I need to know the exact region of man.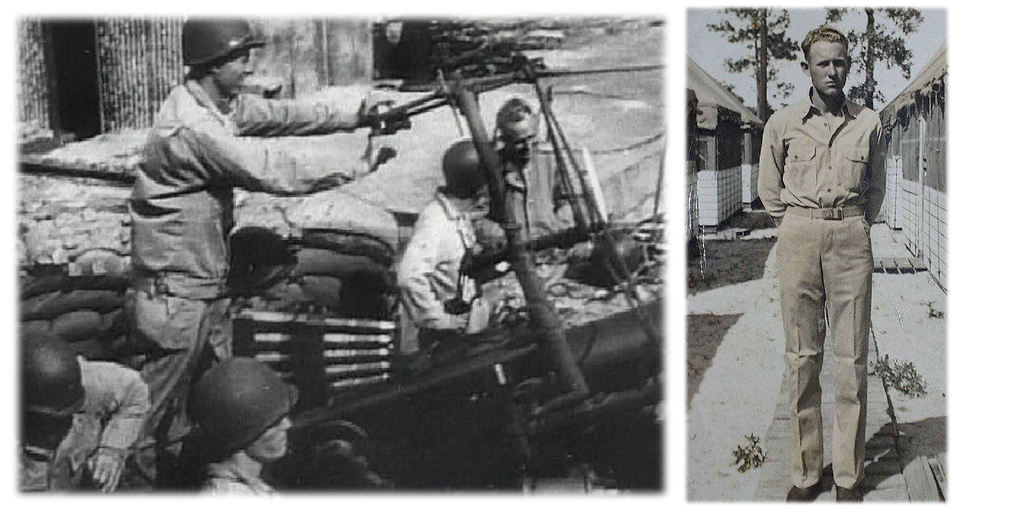
Region: region(395, 138, 490, 356).
